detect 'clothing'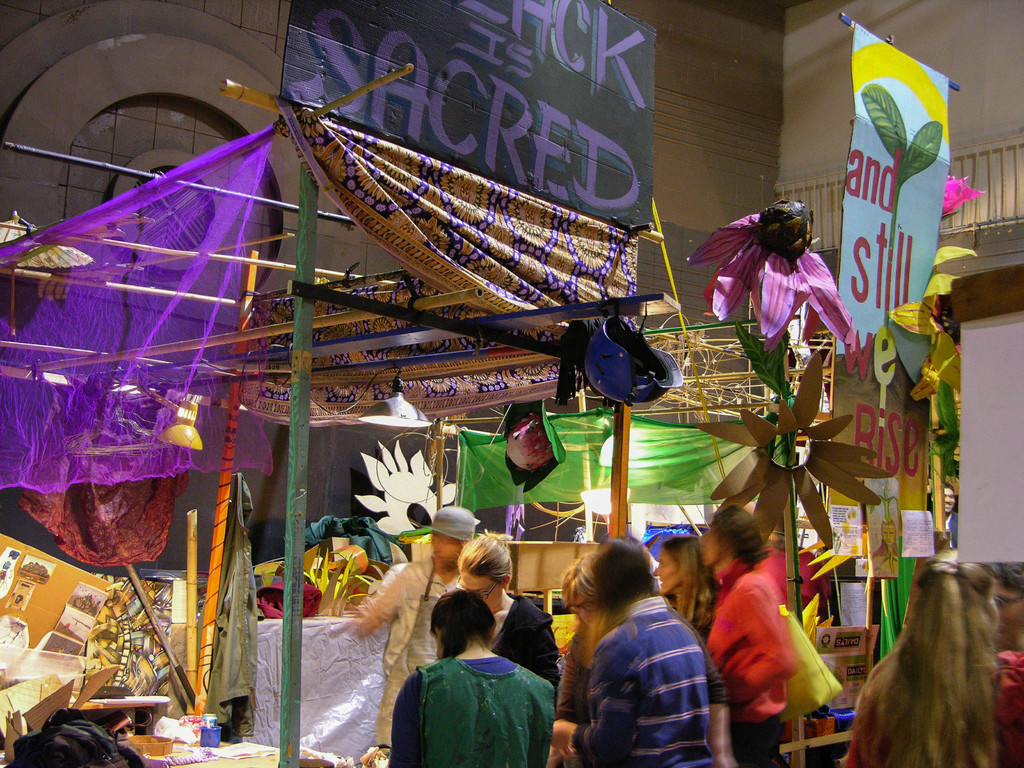
box=[391, 641, 557, 765]
